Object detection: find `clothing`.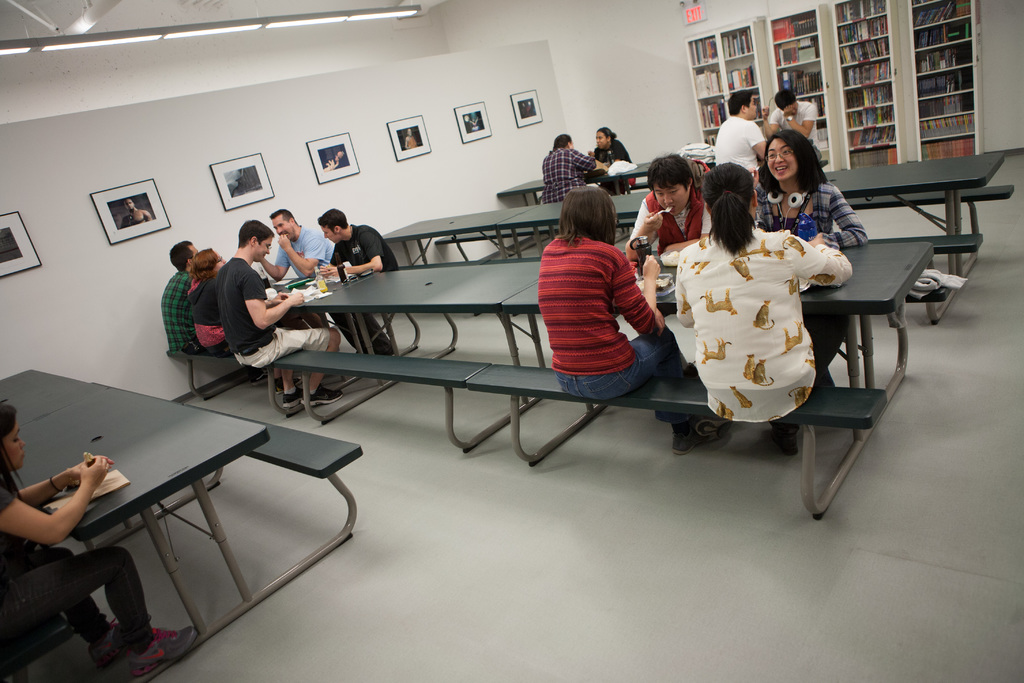
BBox(774, 99, 817, 139).
